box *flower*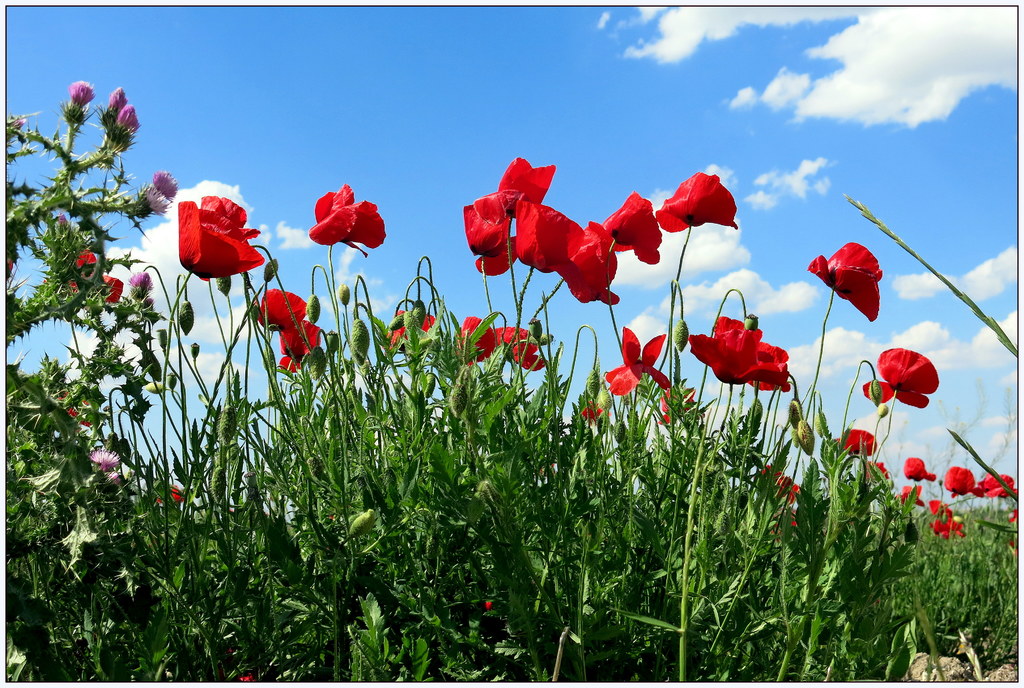
bbox(867, 461, 888, 484)
